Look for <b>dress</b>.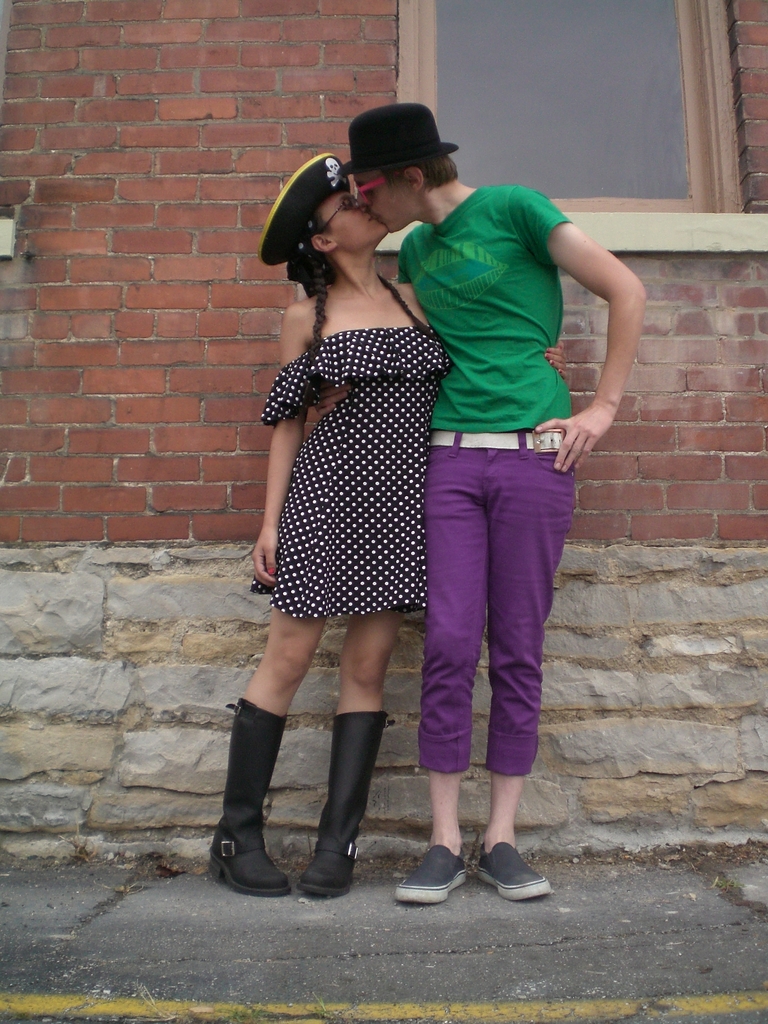
Found: (x1=255, y1=303, x2=449, y2=634).
